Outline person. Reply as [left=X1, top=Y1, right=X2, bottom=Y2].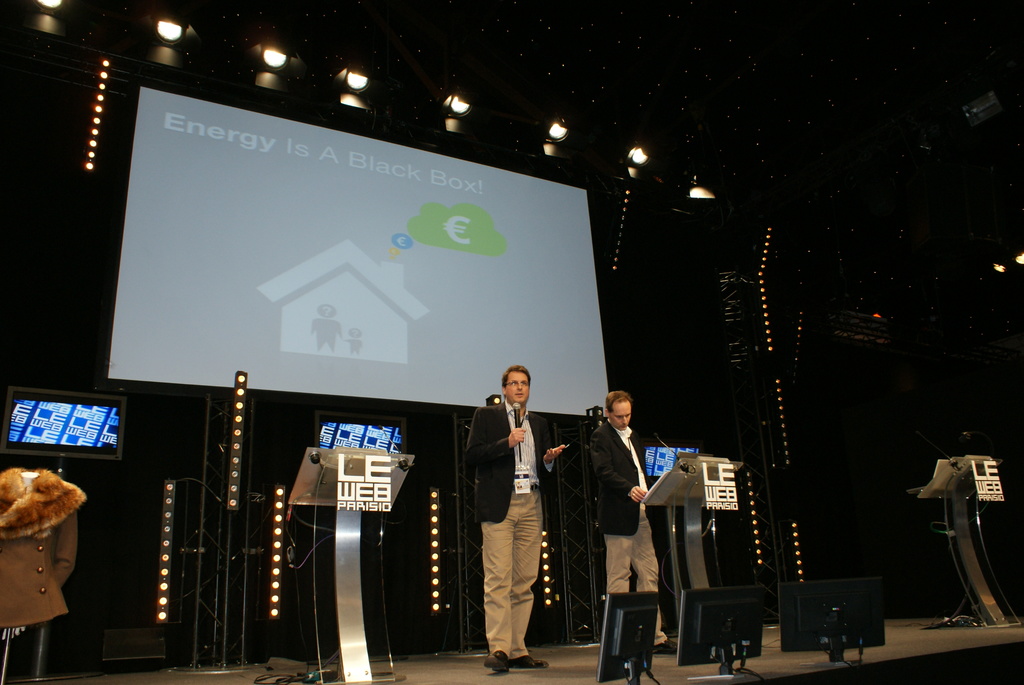
[left=476, top=350, right=551, bottom=684].
